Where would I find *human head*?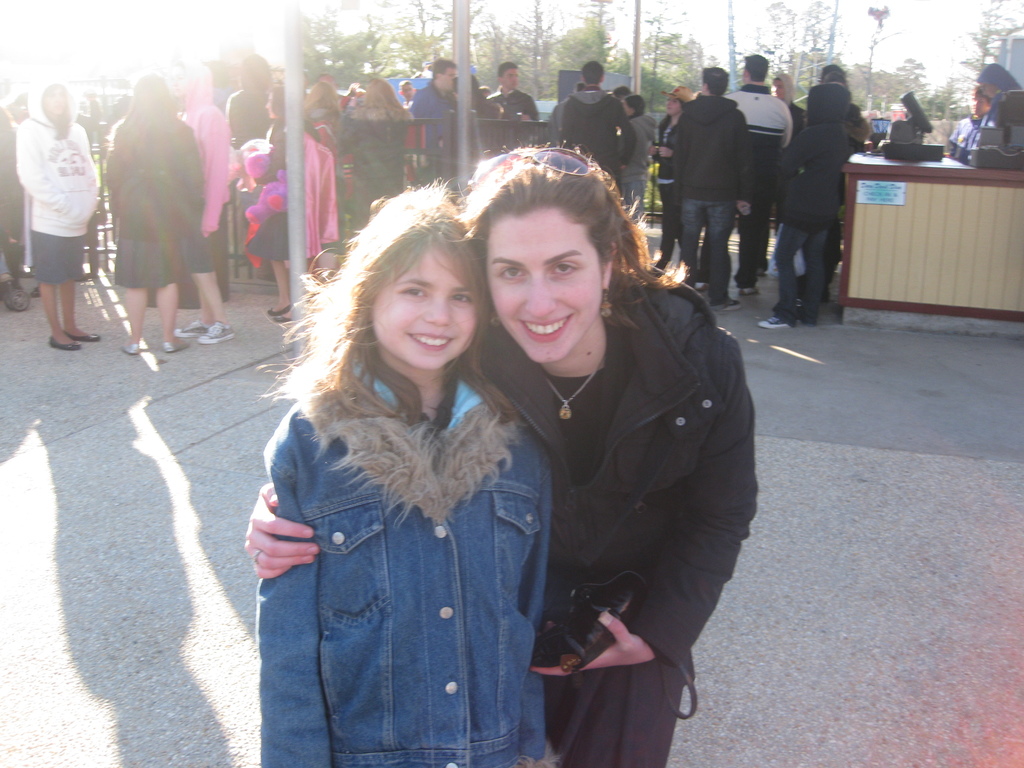
At box=[622, 91, 644, 119].
